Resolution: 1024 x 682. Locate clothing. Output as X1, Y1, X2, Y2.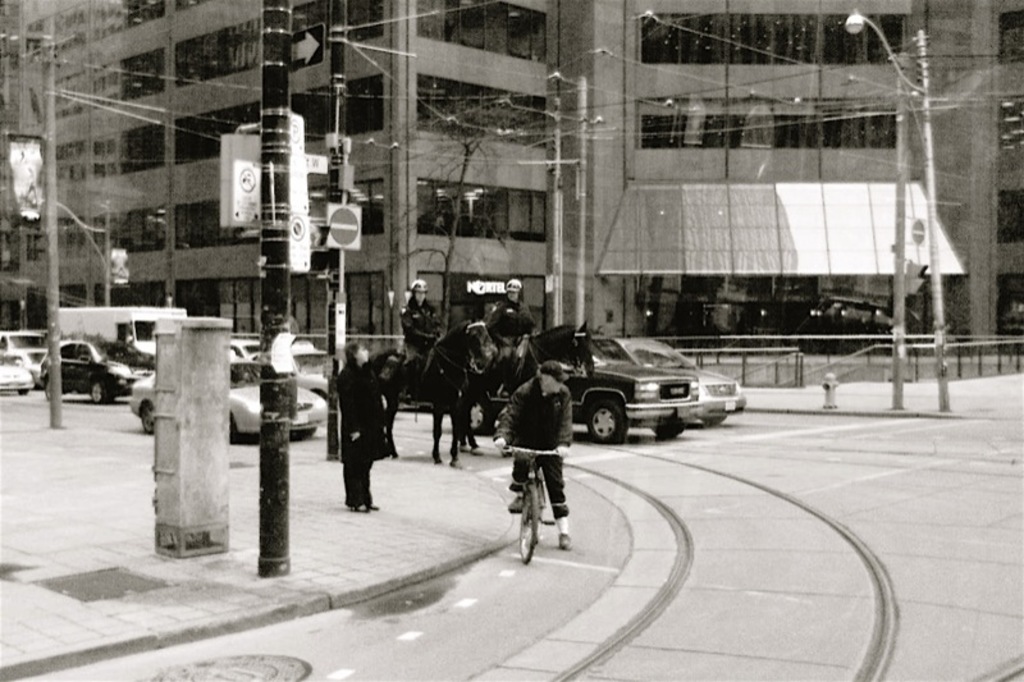
485, 292, 532, 351.
